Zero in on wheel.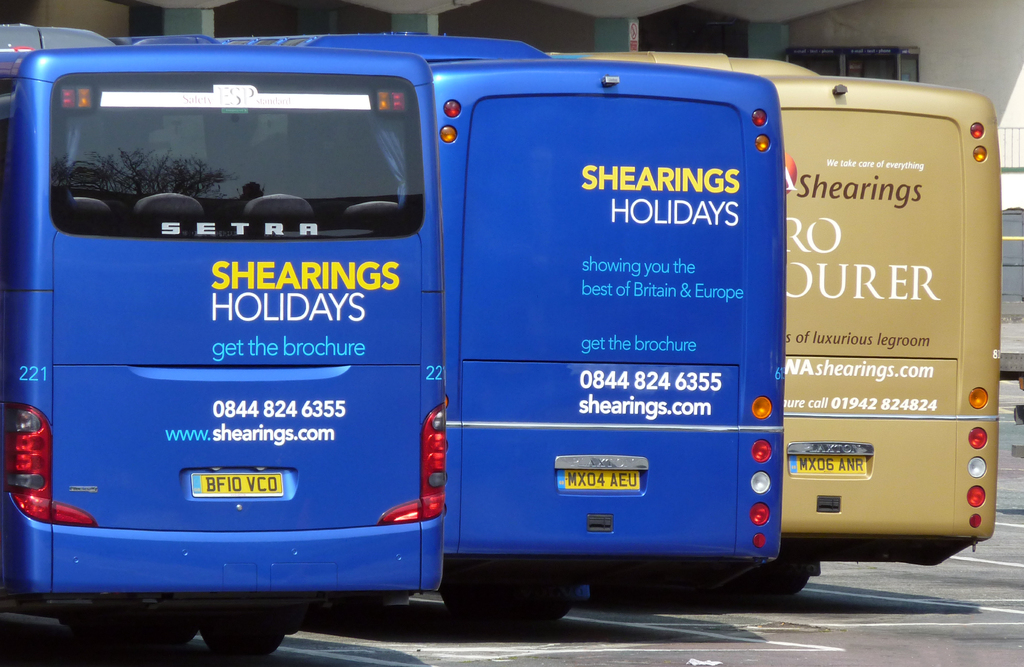
Zeroed in: box(196, 609, 290, 663).
